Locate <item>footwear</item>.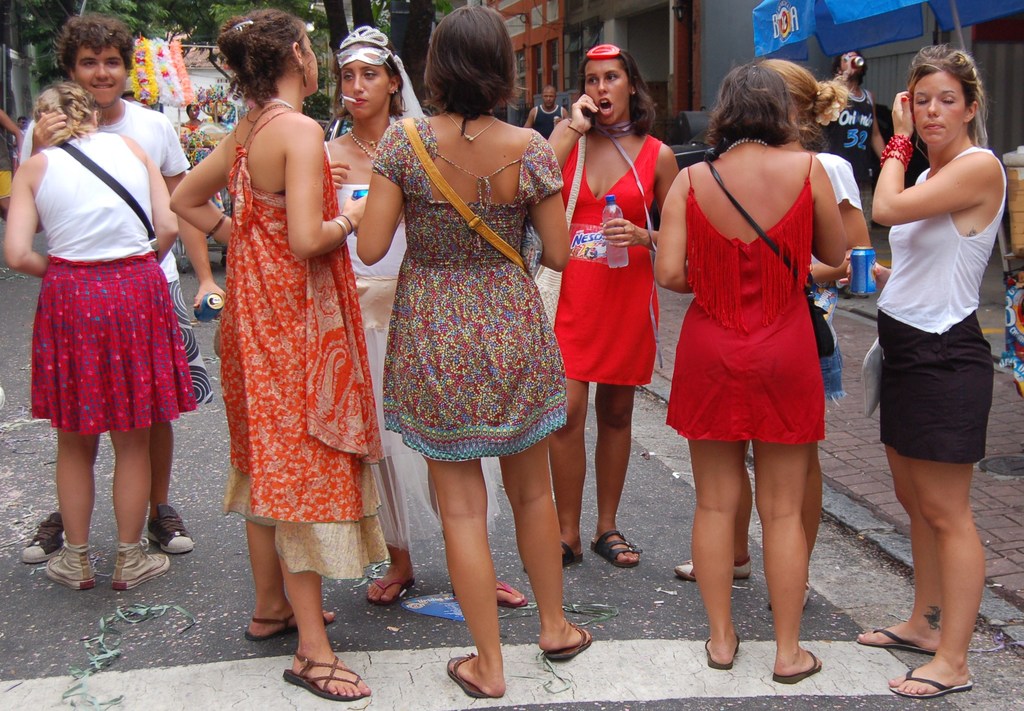
Bounding box: rect(855, 624, 947, 660).
